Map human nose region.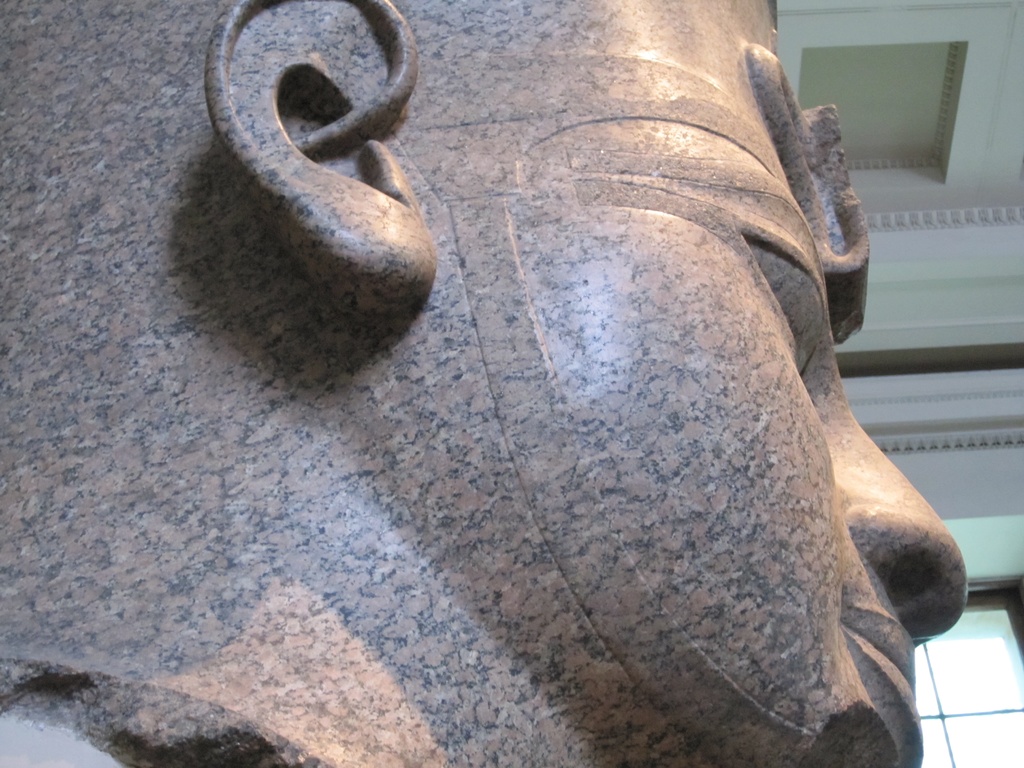
Mapped to bbox(846, 392, 970, 642).
